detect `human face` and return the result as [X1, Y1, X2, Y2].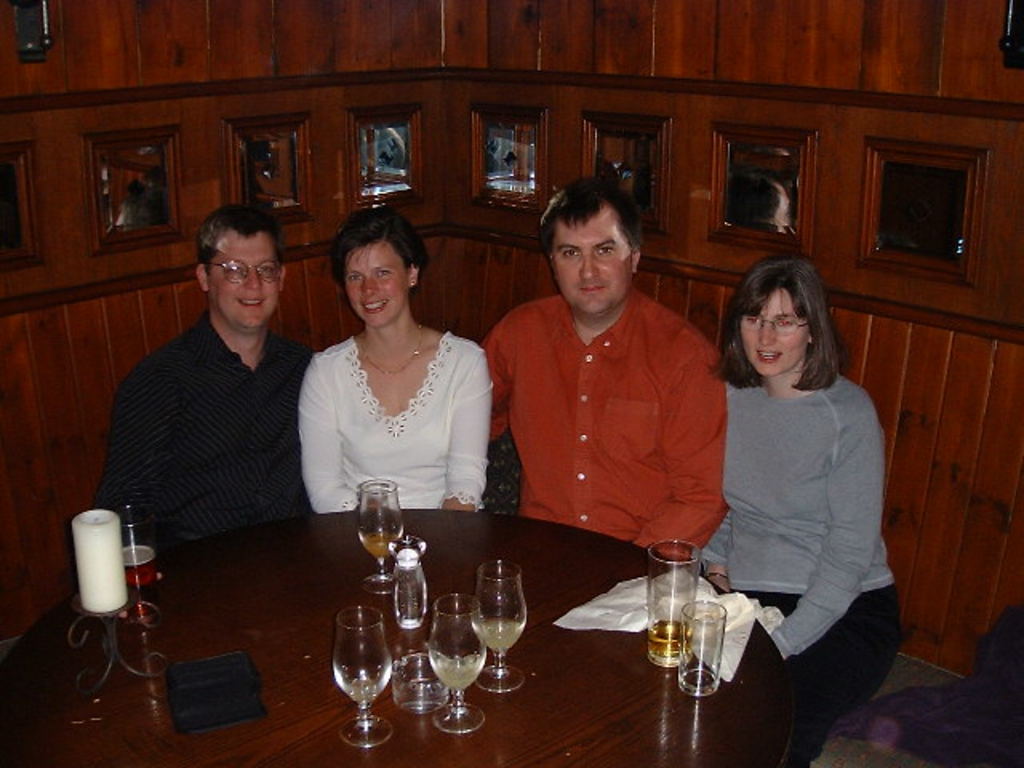
[738, 291, 806, 374].
